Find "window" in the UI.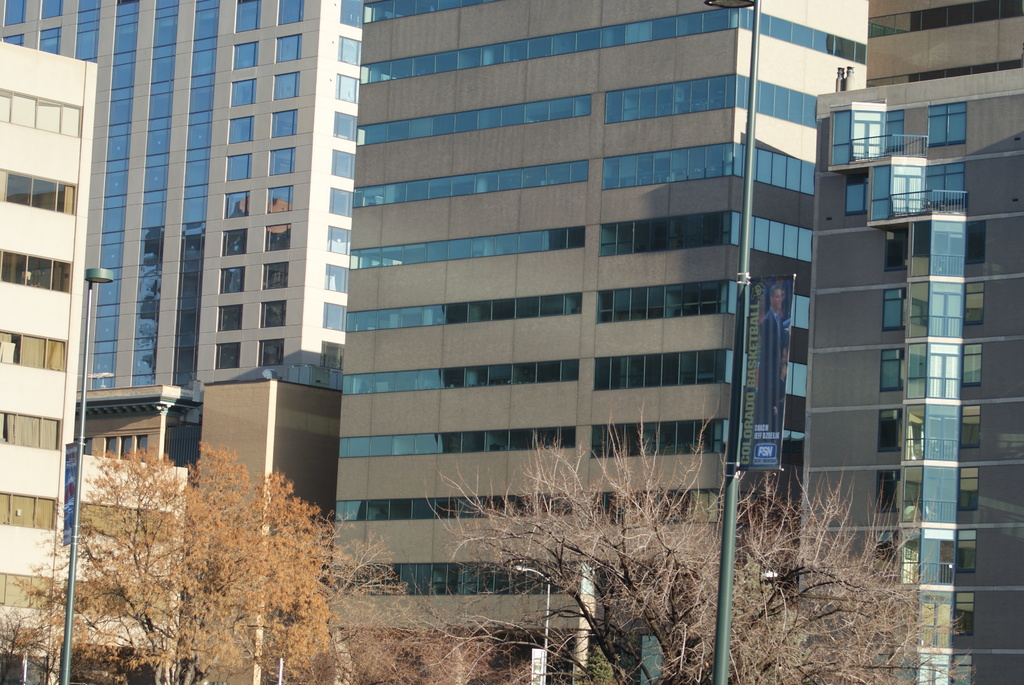
UI element at 0, 331, 68, 377.
